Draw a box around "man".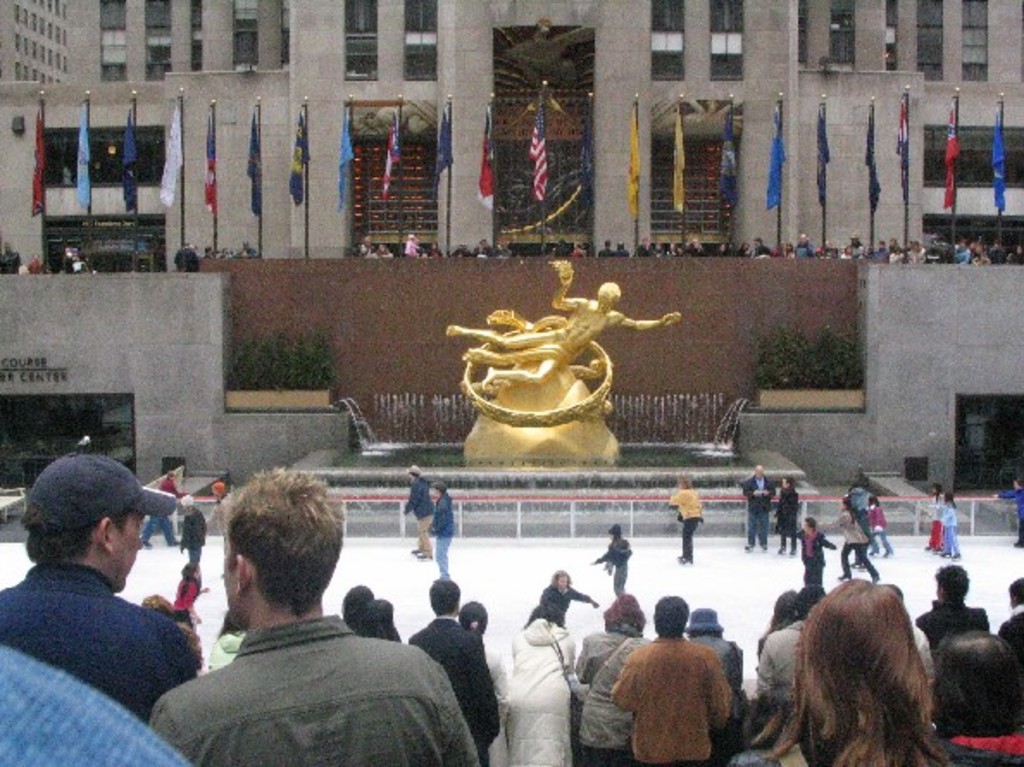
141/491/476/758.
